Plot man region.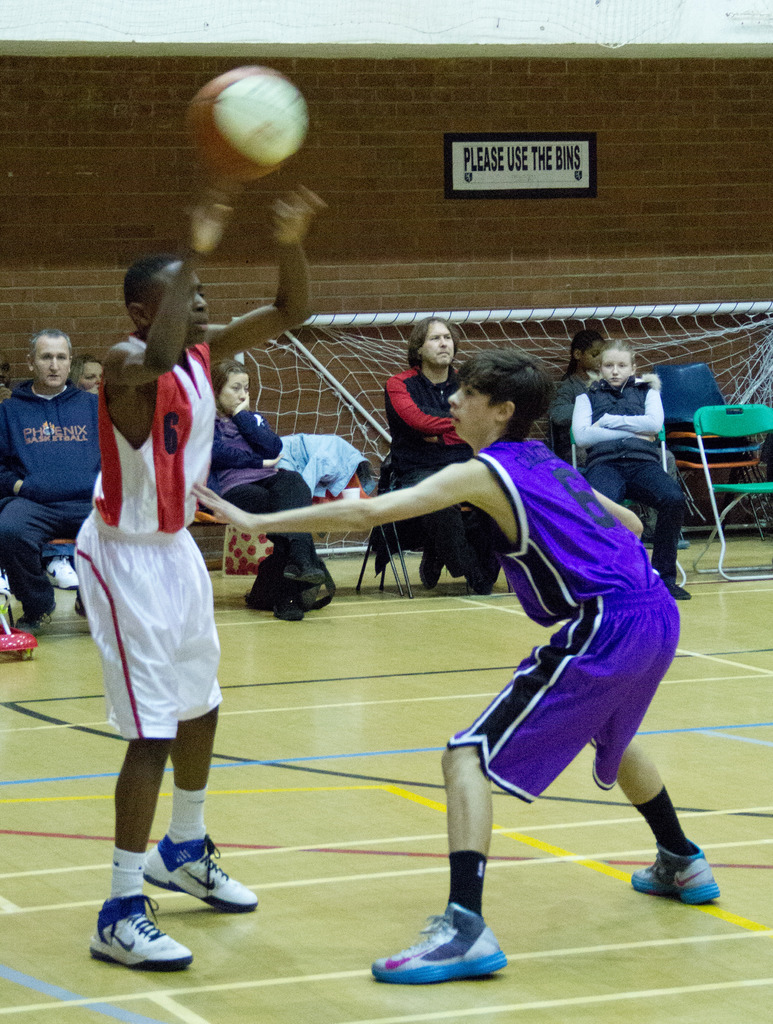
Plotted at 0/324/102/630.
